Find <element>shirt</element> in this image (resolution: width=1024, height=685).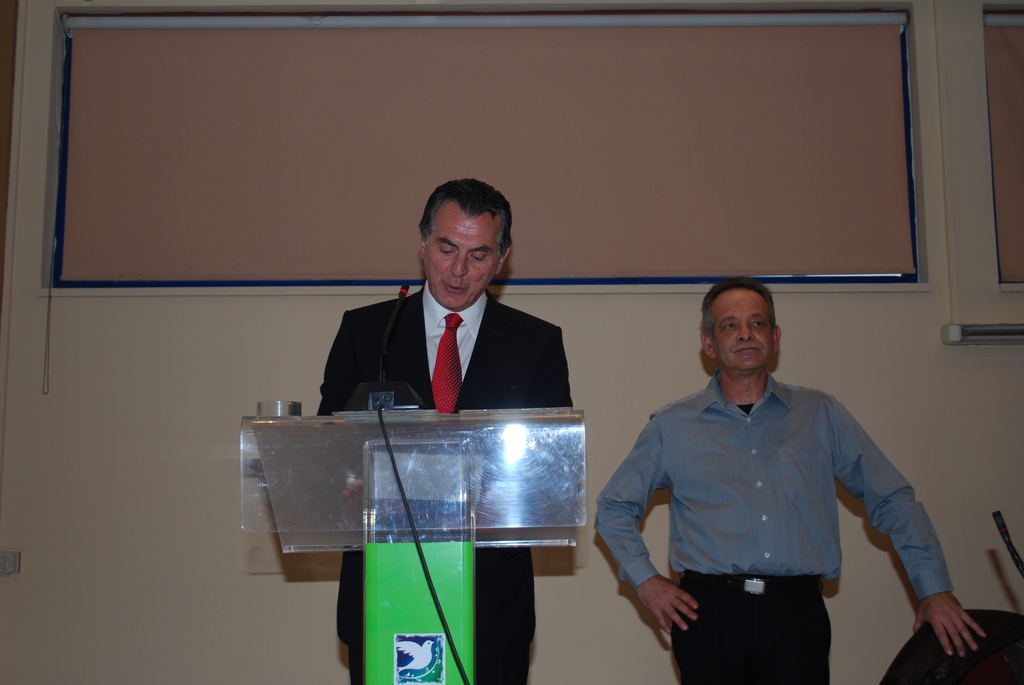
bbox=(424, 281, 486, 383).
